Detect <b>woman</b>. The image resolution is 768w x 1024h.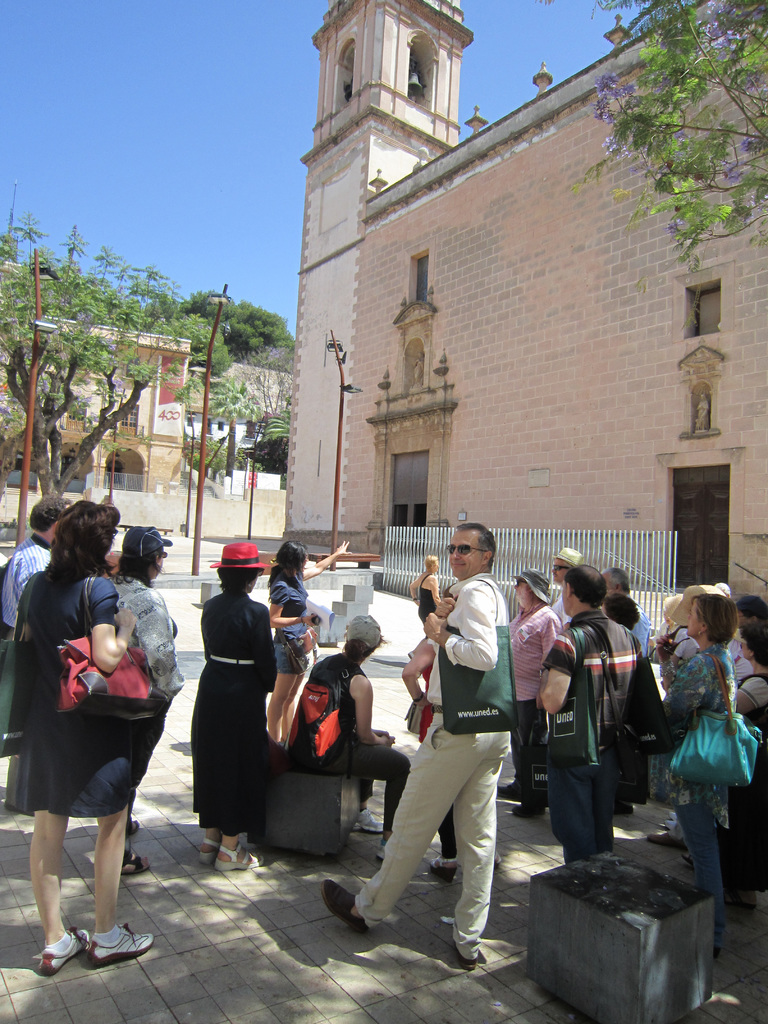
bbox=[100, 521, 184, 876].
